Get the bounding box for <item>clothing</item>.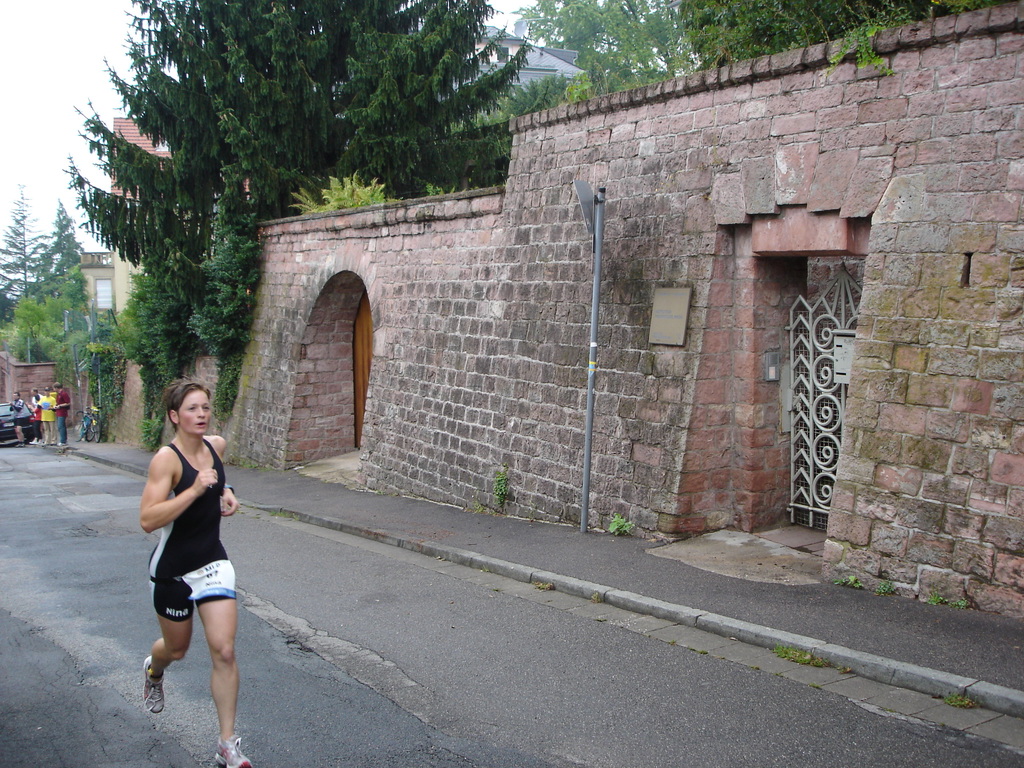
(x1=130, y1=427, x2=217, y2=619).
